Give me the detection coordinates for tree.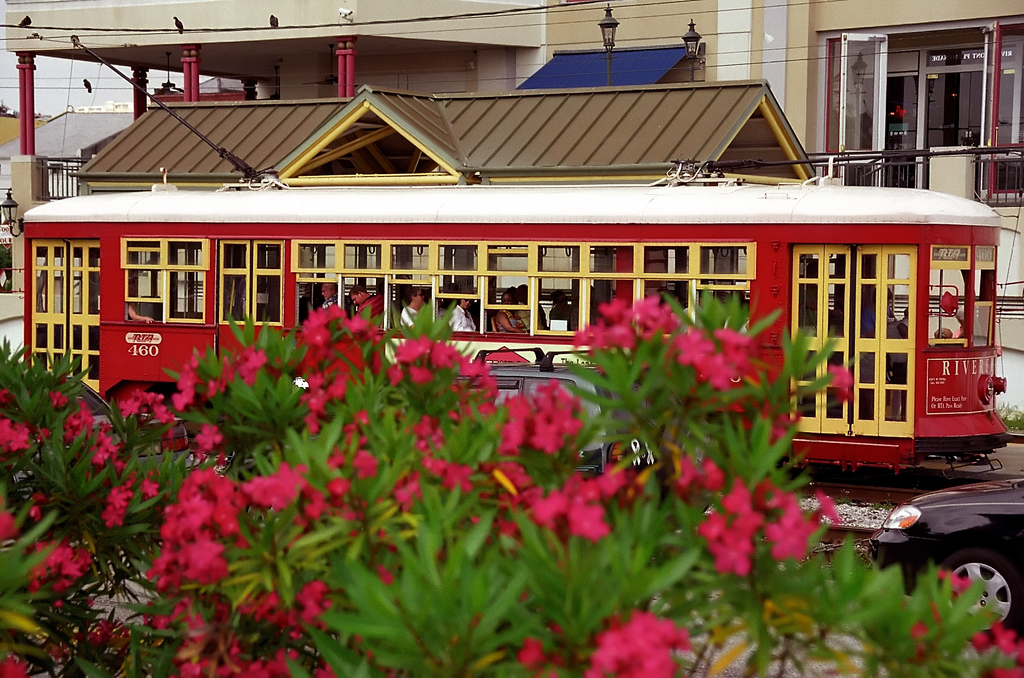
locate(0, 290, 1023, 677).
